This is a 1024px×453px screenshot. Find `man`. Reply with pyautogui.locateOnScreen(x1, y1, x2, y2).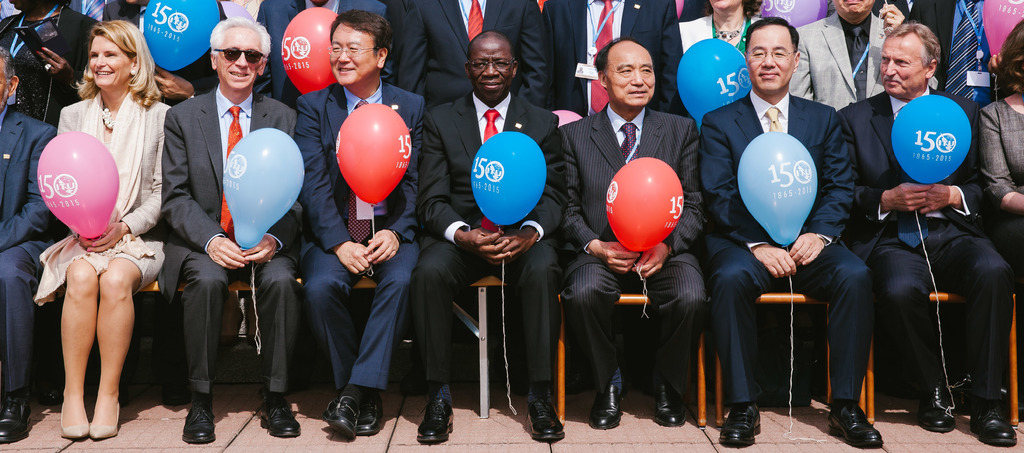
pyautogui.locateOnScreen(684, 15, 871, 452).
